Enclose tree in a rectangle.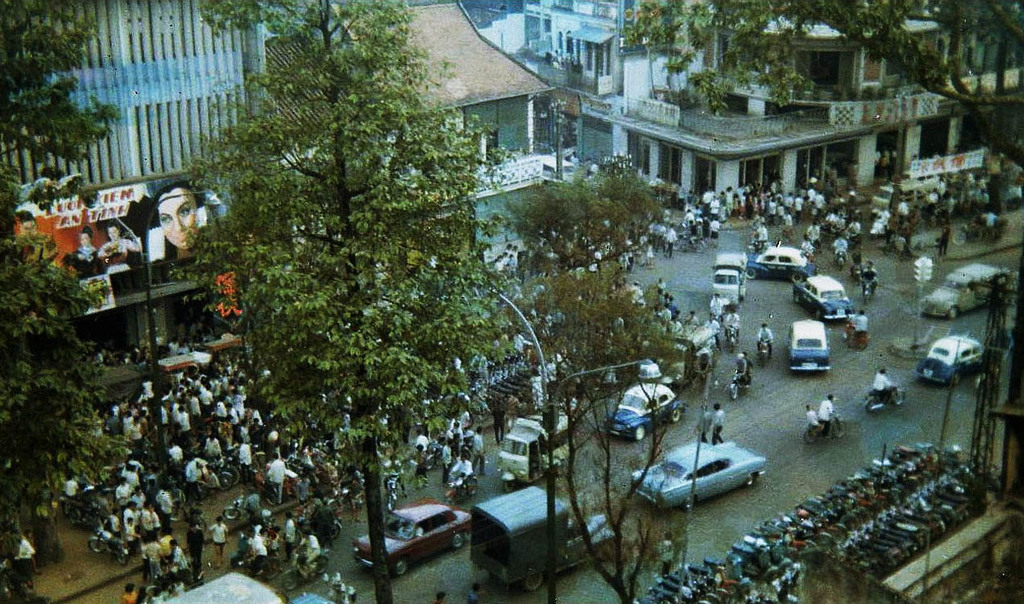
(left=487, top=171, right=714, bottom=603).
